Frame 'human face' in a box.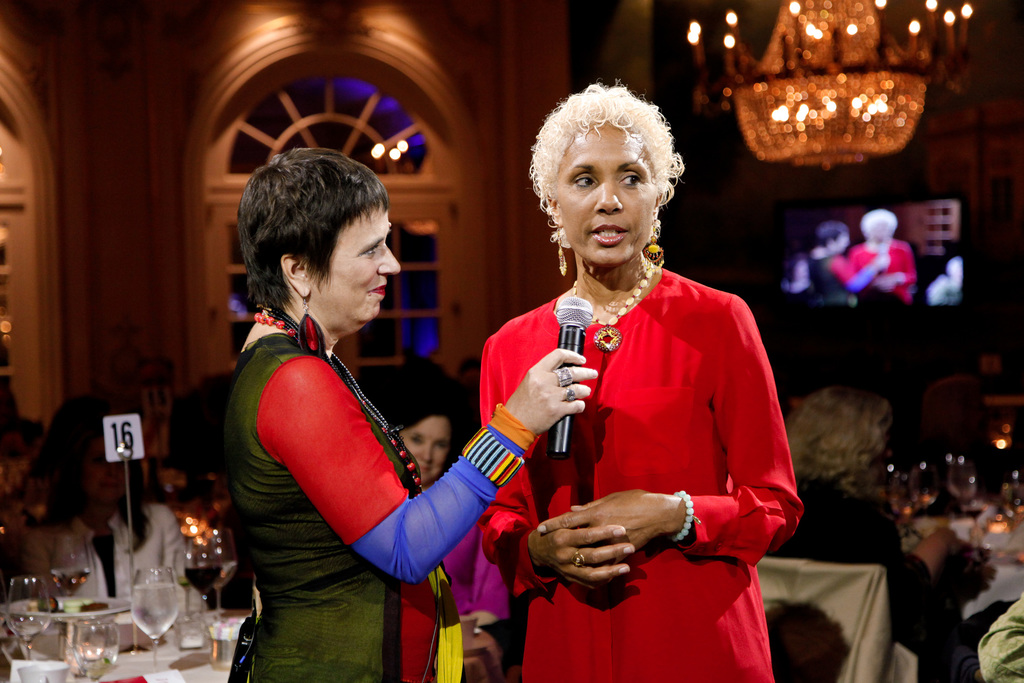
[x1=90, y1=440, x2=126, y2=500].
